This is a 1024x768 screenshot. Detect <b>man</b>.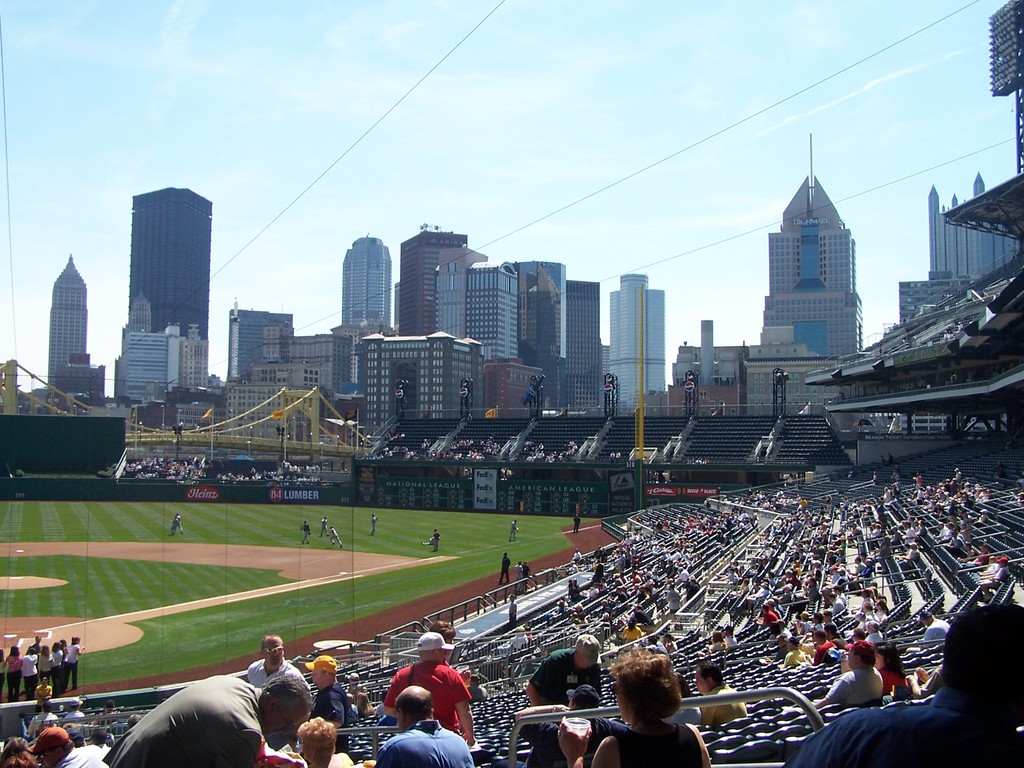
886:452:895:468.
